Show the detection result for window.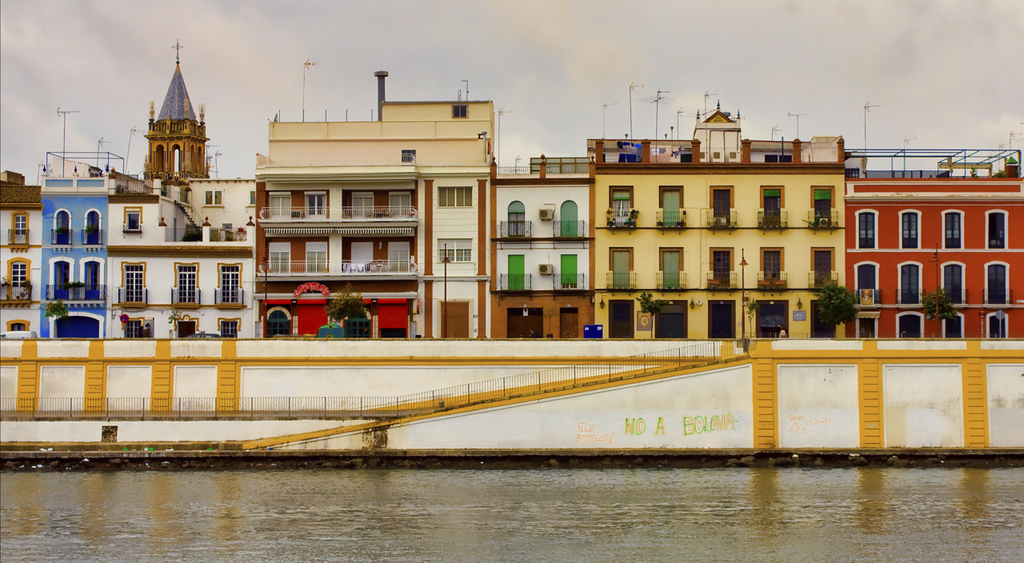
bbox=[247, 191, 255, 206].
